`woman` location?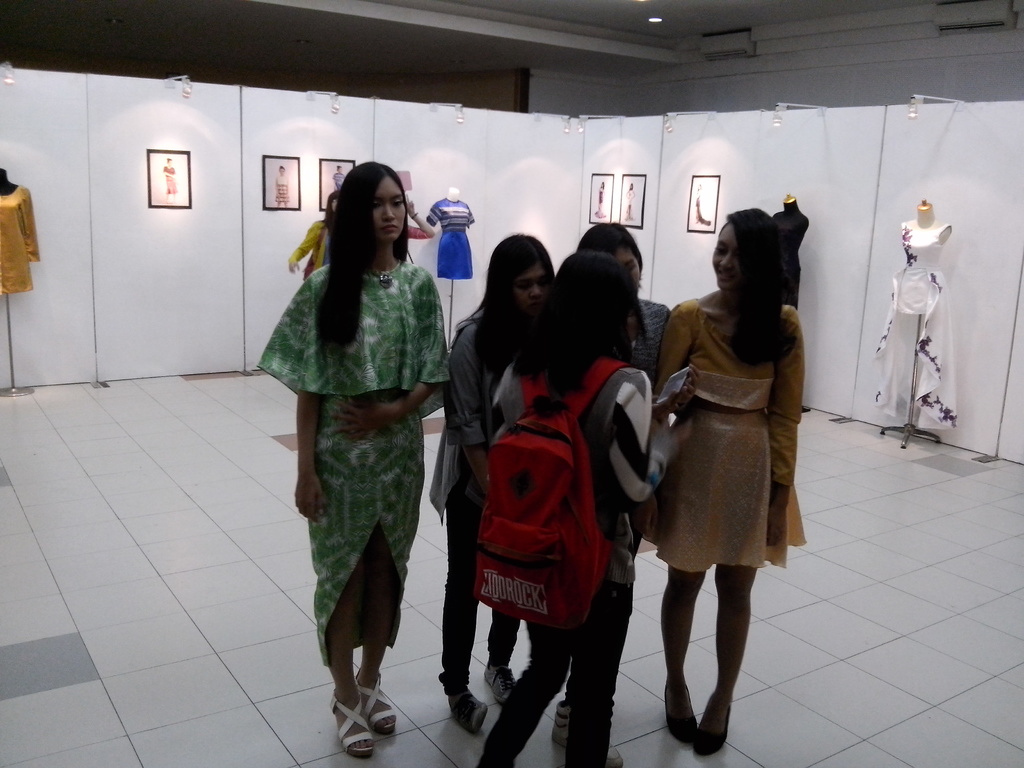
rect(337, 159, 346, 193)
